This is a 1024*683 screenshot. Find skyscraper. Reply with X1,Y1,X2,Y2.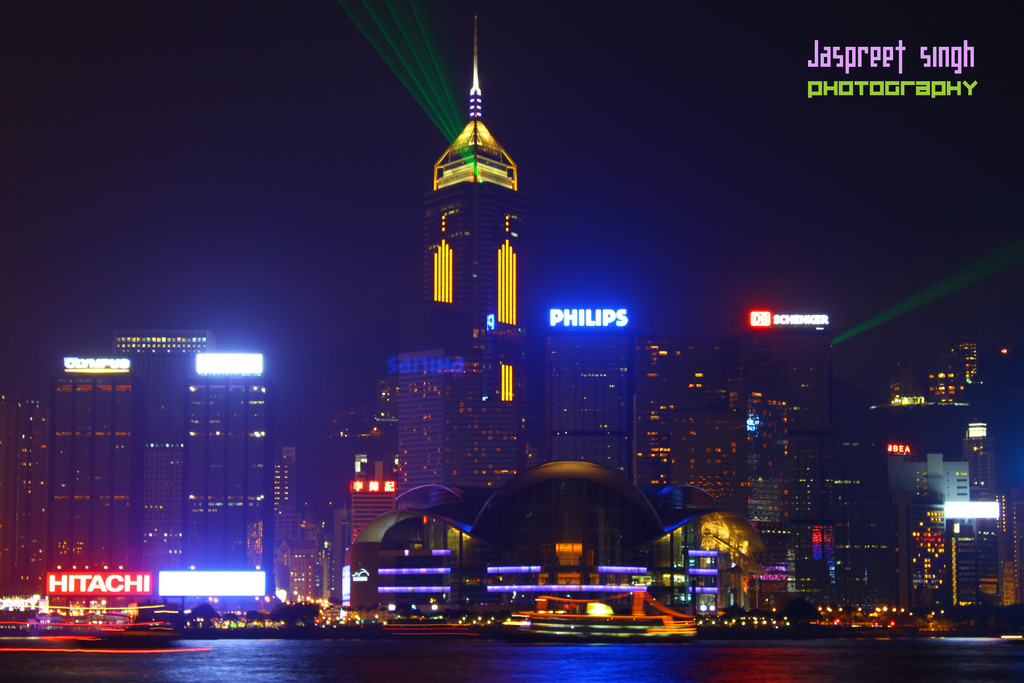
423,21,531,350.
